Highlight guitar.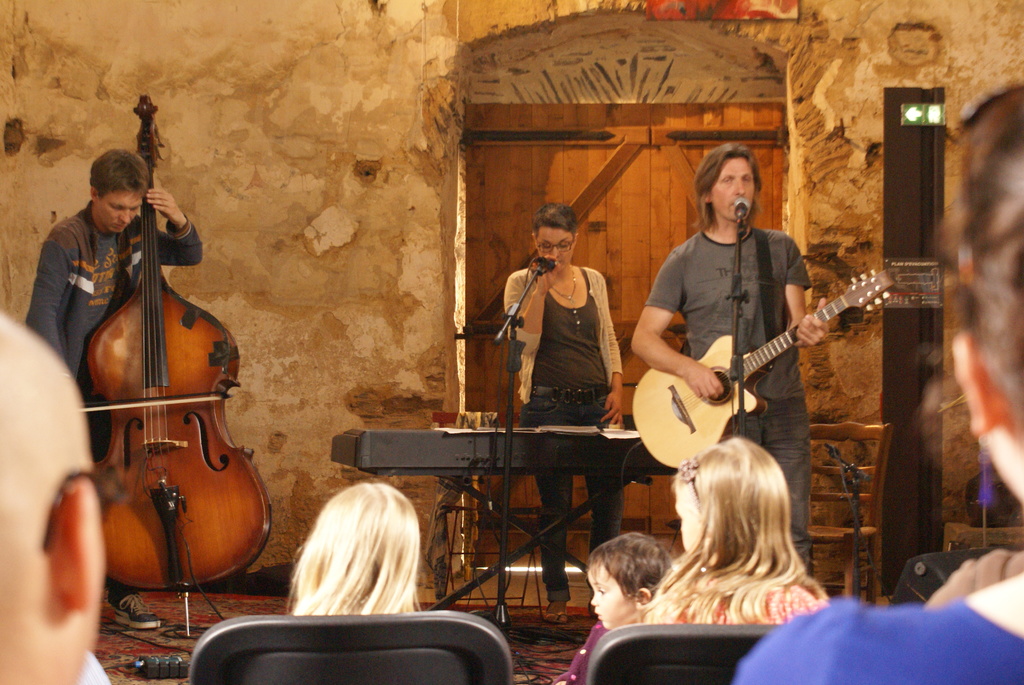
Highlighted region: locate(92, 90, 275, 587).
